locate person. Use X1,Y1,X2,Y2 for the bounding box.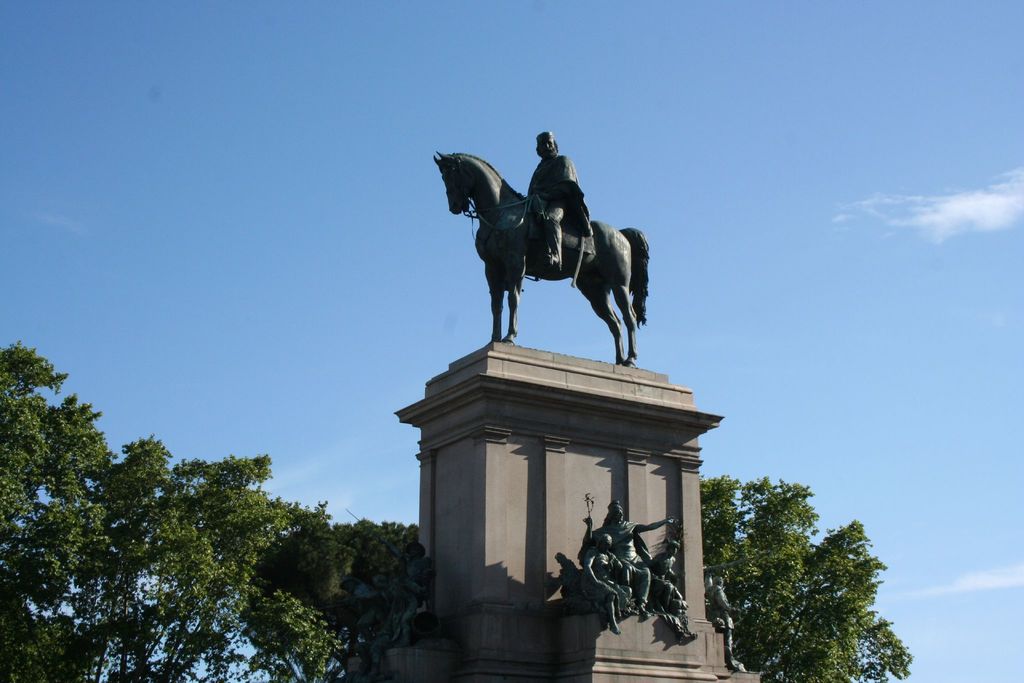
648,532,689,631.
